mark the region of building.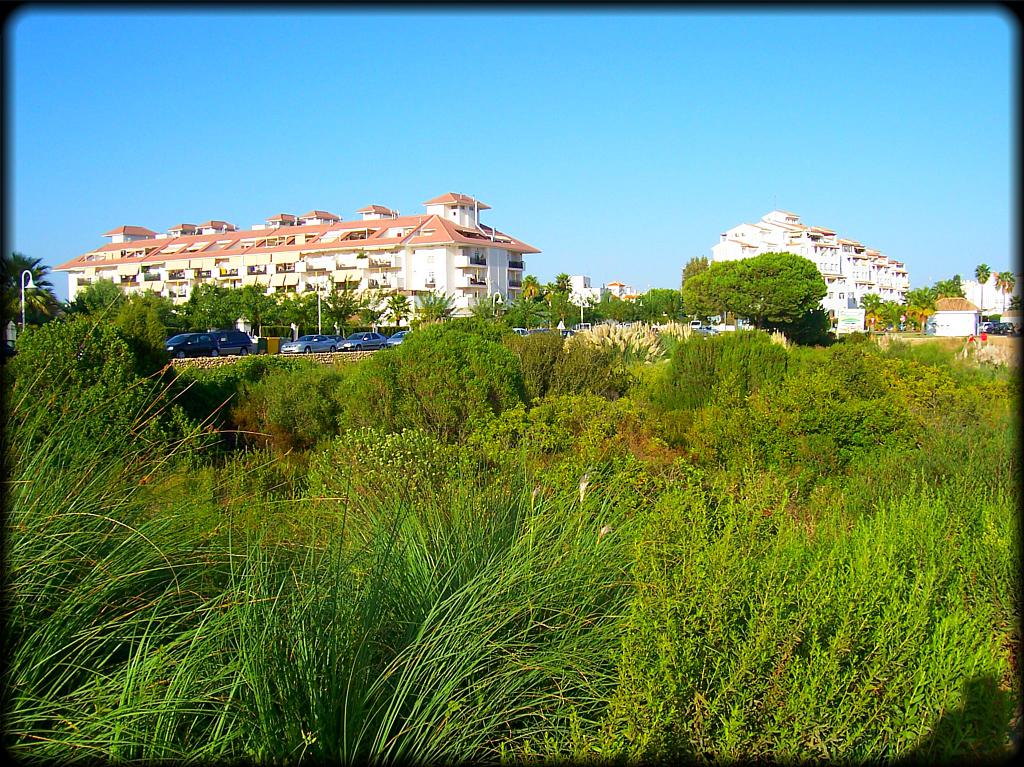
Region: 707,209,908,309.
